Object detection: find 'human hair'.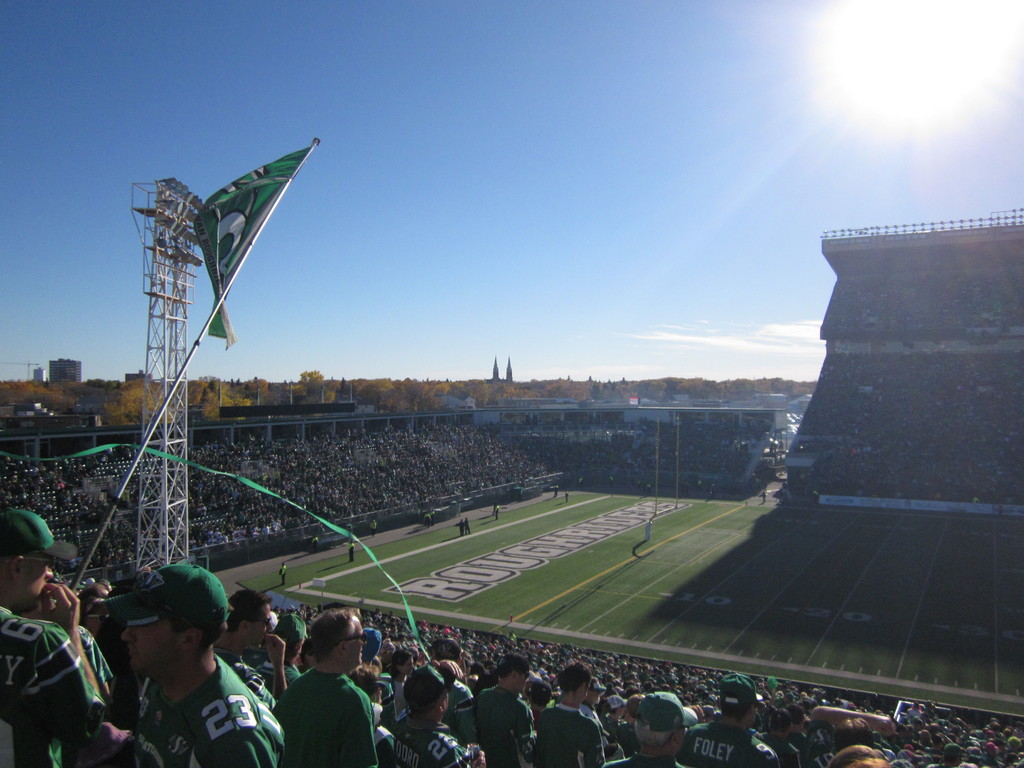
(499,668,530,683).
